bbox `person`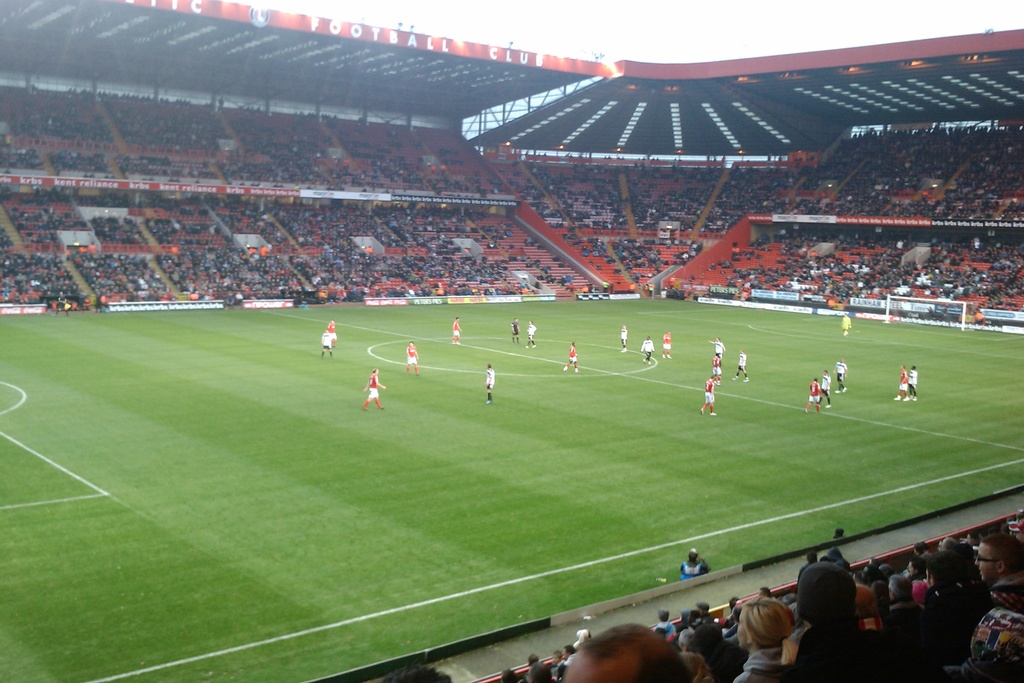
(806,377,822,409)
